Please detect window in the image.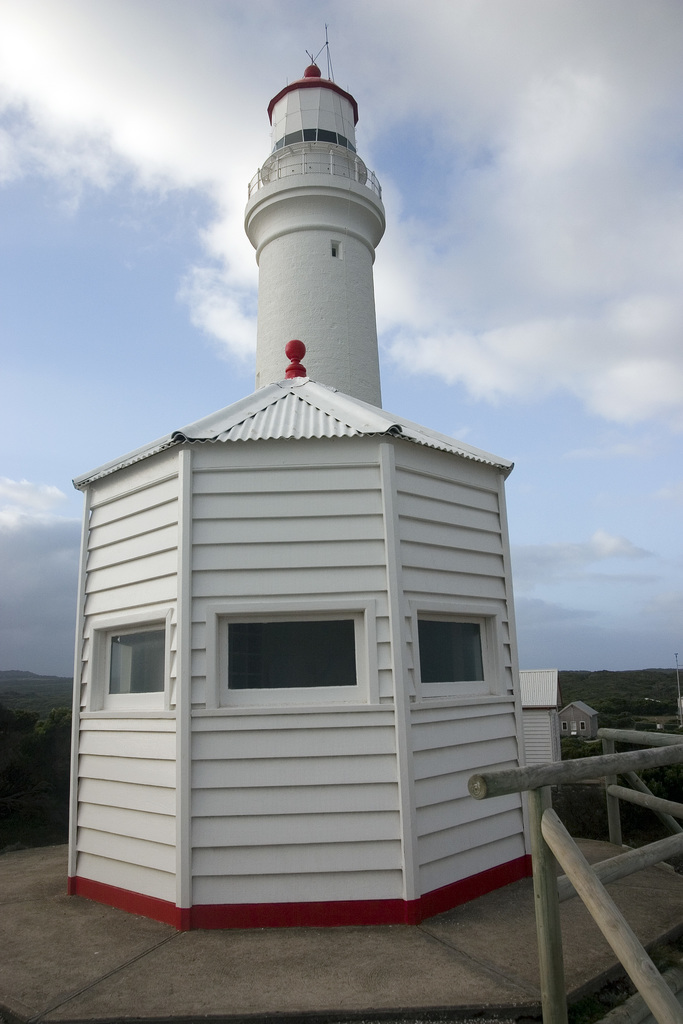
[215,612,362,693].
